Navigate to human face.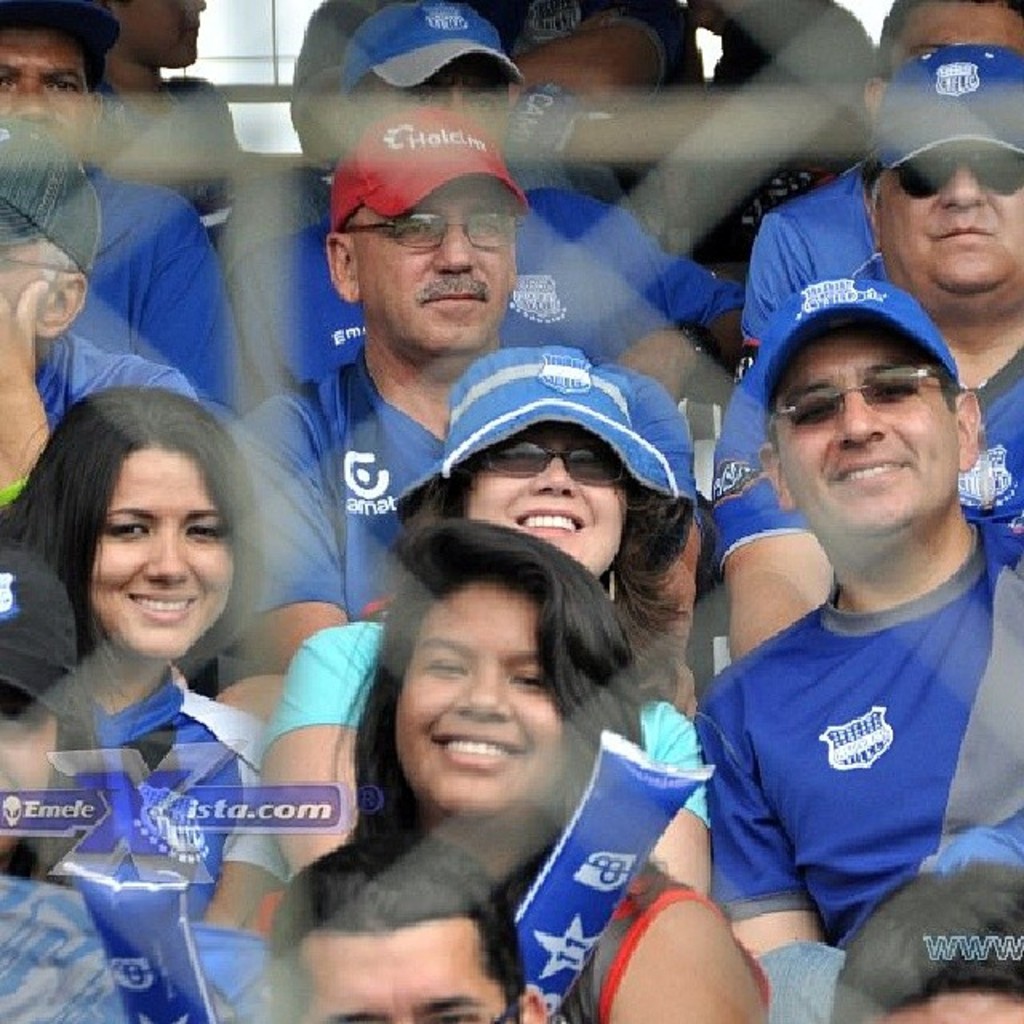
Navigation target: <box>450,426,638,589</box>.
